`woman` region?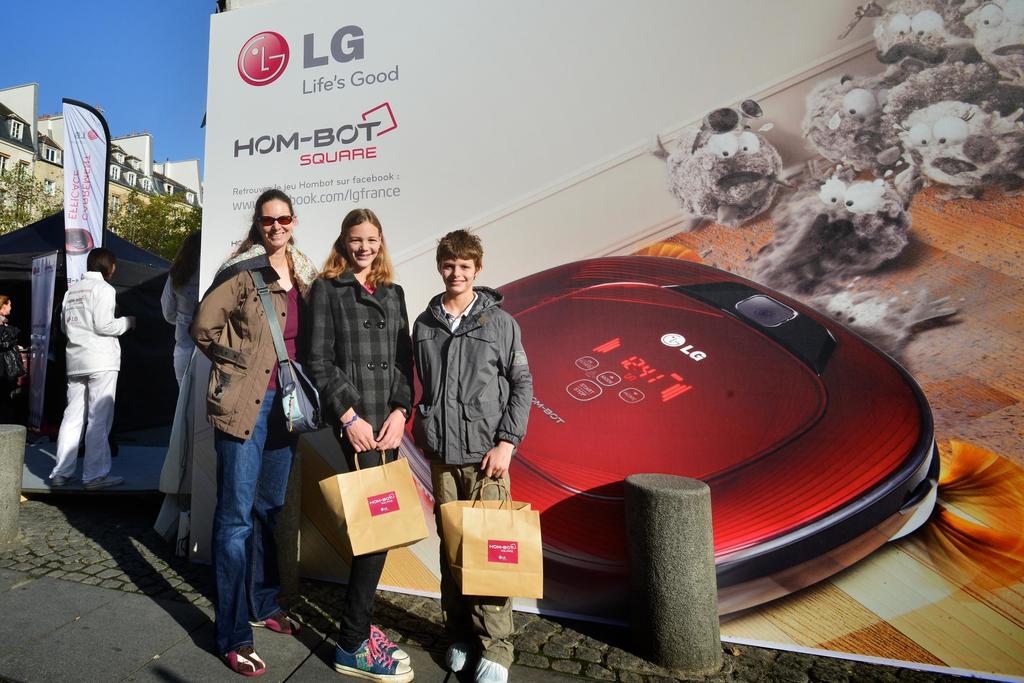
<bbox>172, 181, 307, 655</bbox>
